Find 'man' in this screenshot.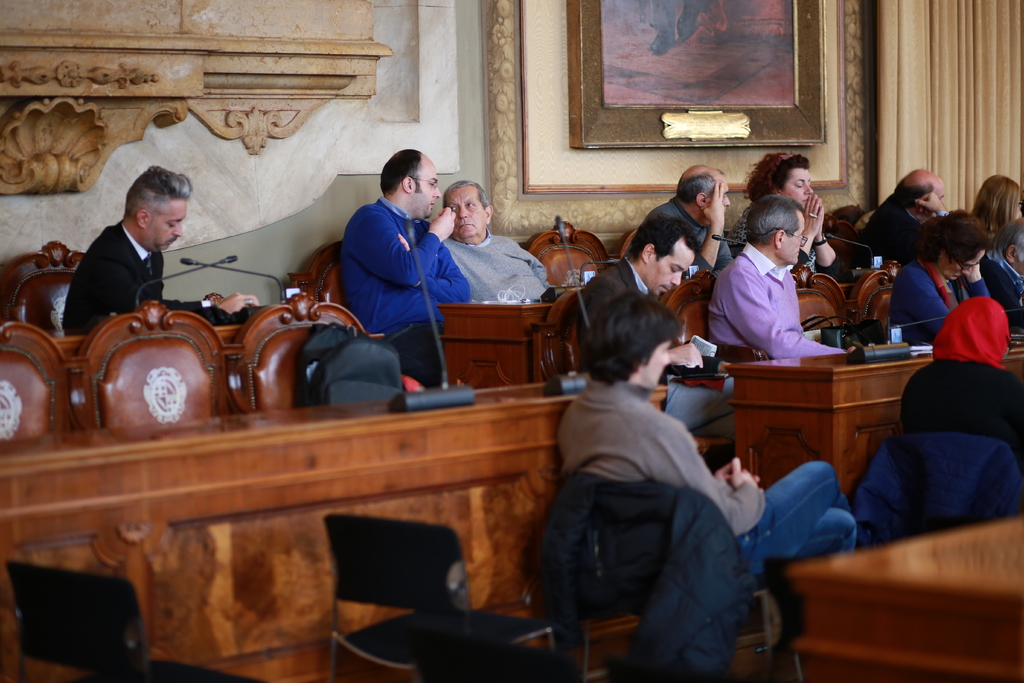
The bounding box for 'man' is locate(61, 168, 263, 332).
